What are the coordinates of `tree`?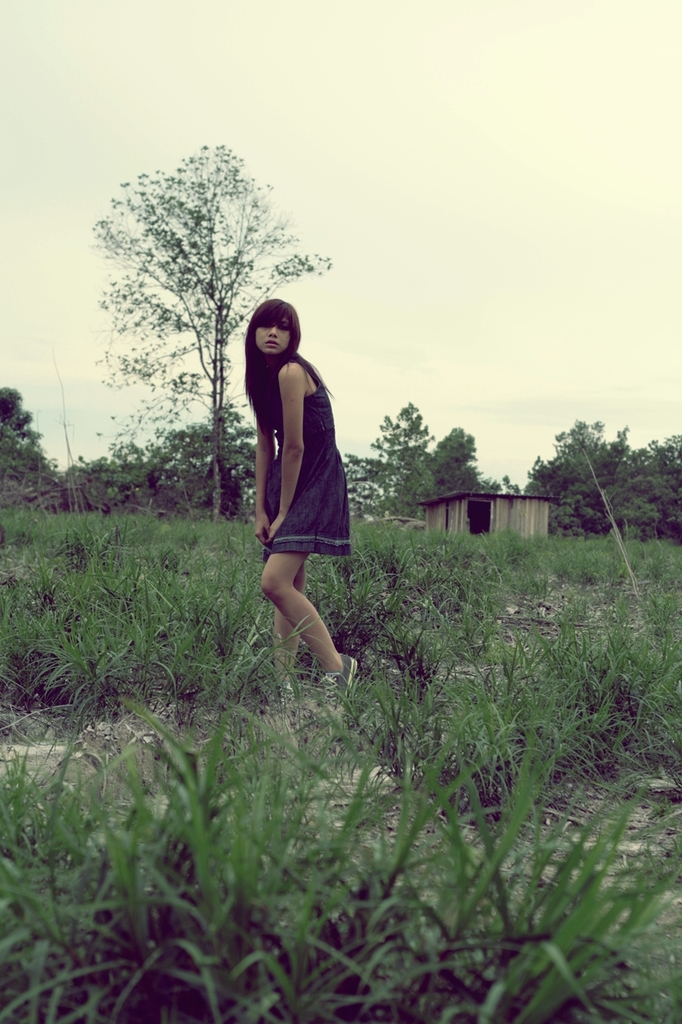
<box>521,422,618,515</box>.
